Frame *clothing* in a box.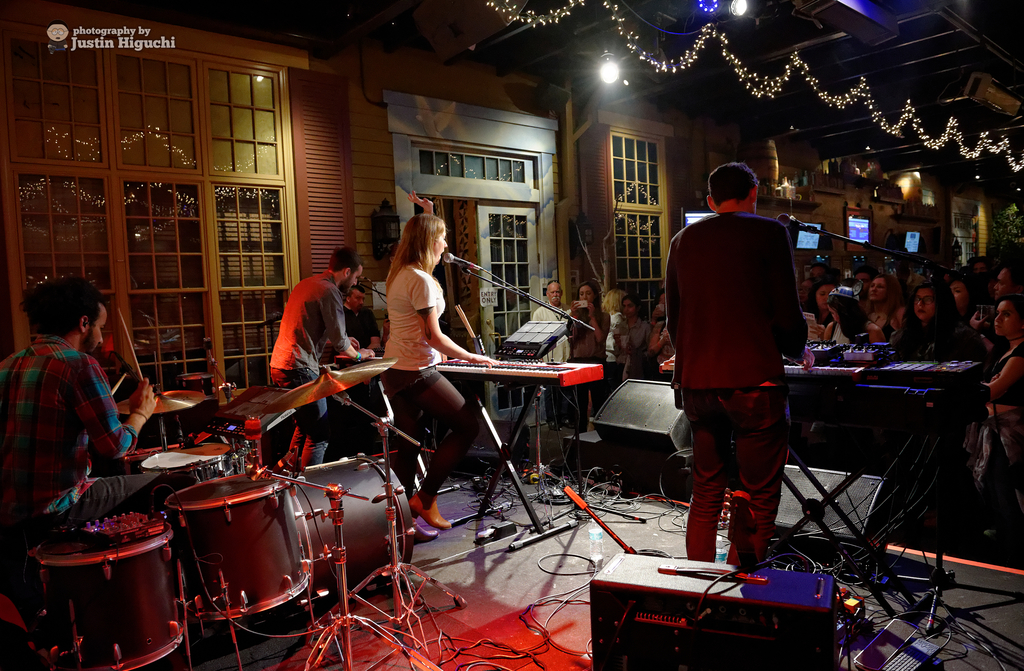
BBox(267, 268, 352, 472).
